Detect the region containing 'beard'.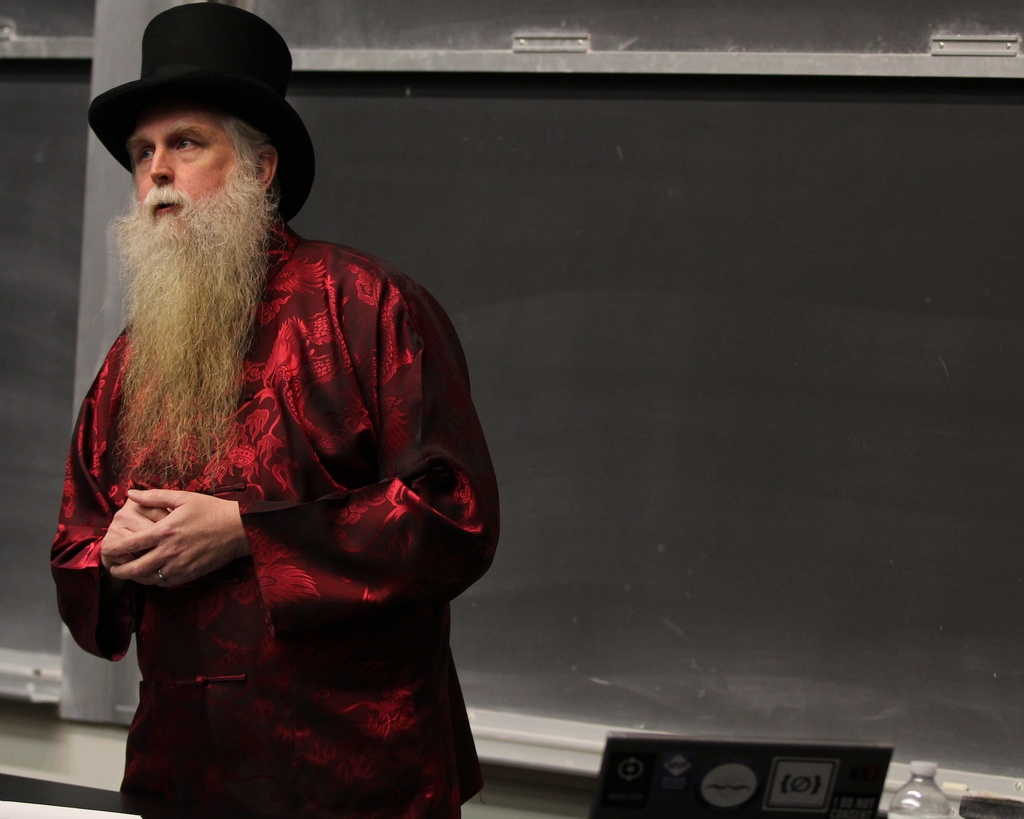
bbox=[109, 170, 279, 456].
